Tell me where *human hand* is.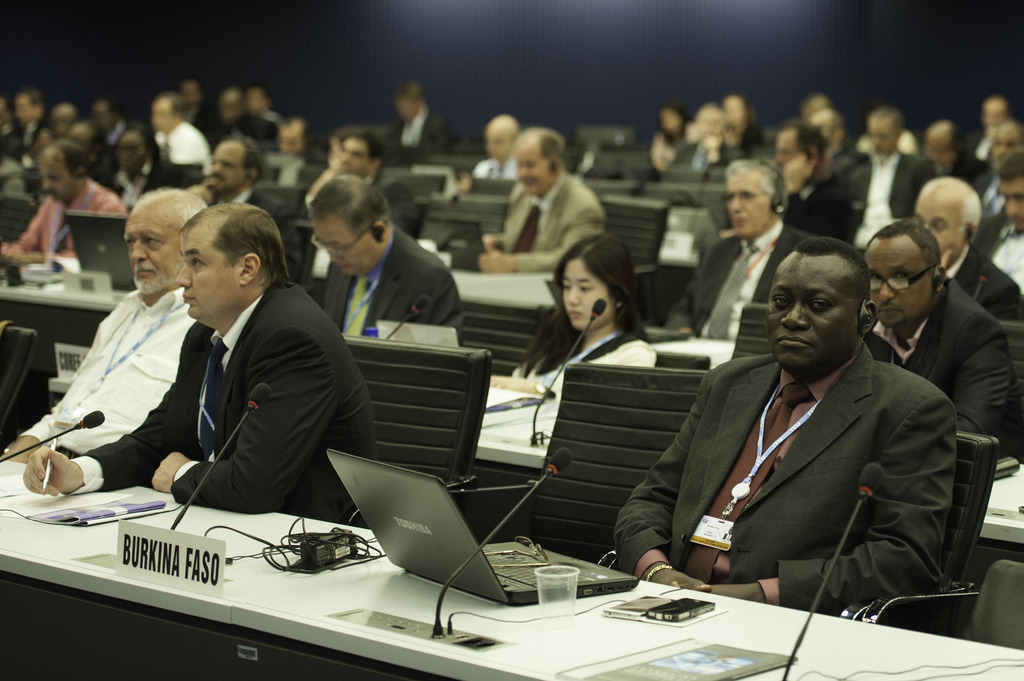
*human hand* is at pyautogui.locateOnScreen(2, 435, 39, 462).
